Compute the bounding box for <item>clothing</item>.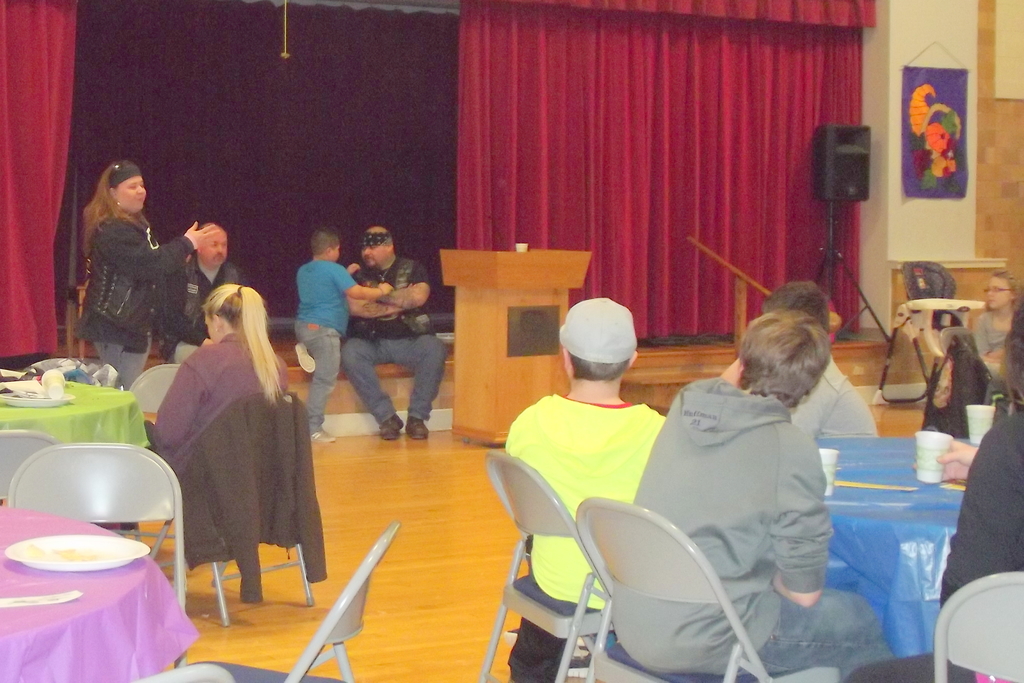
x1=163, y1=390, x2=331, y2=601.
